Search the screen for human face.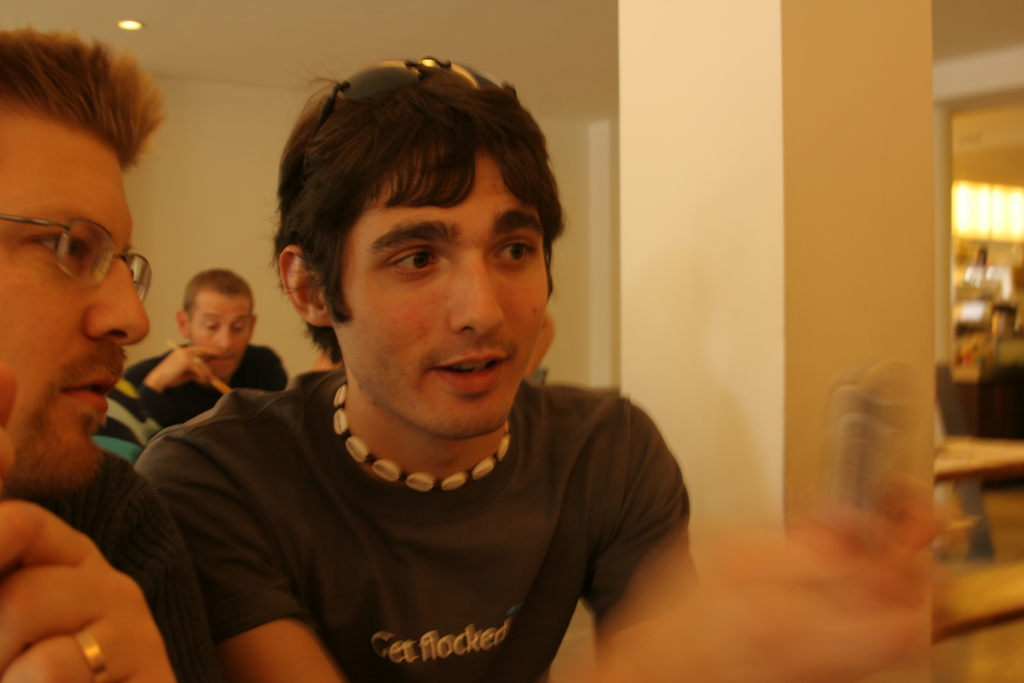
Found at {"x1": 0, "y1": 113, "x2": 154, "y2": 483}.
